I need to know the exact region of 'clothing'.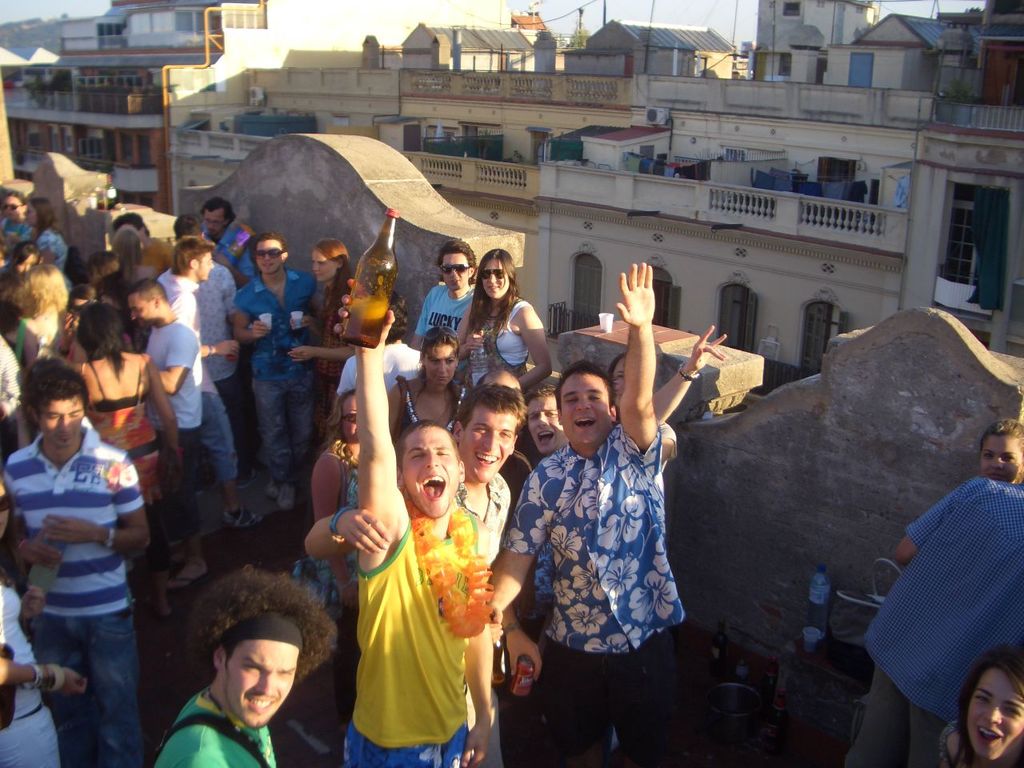
Region: bbox=(234, 262, 318, 486).
